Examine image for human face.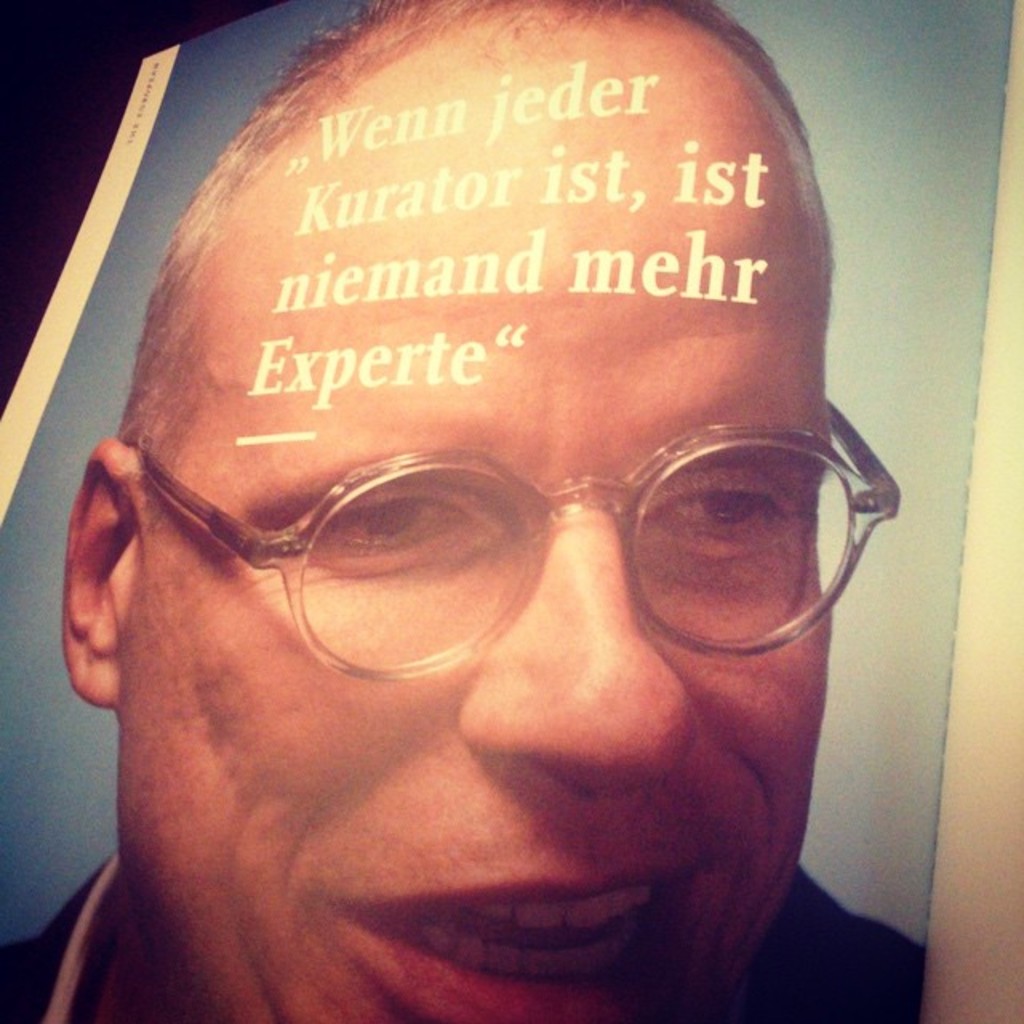
Examination result: [x1=118, y1=64, x2=834, y2=1022].
